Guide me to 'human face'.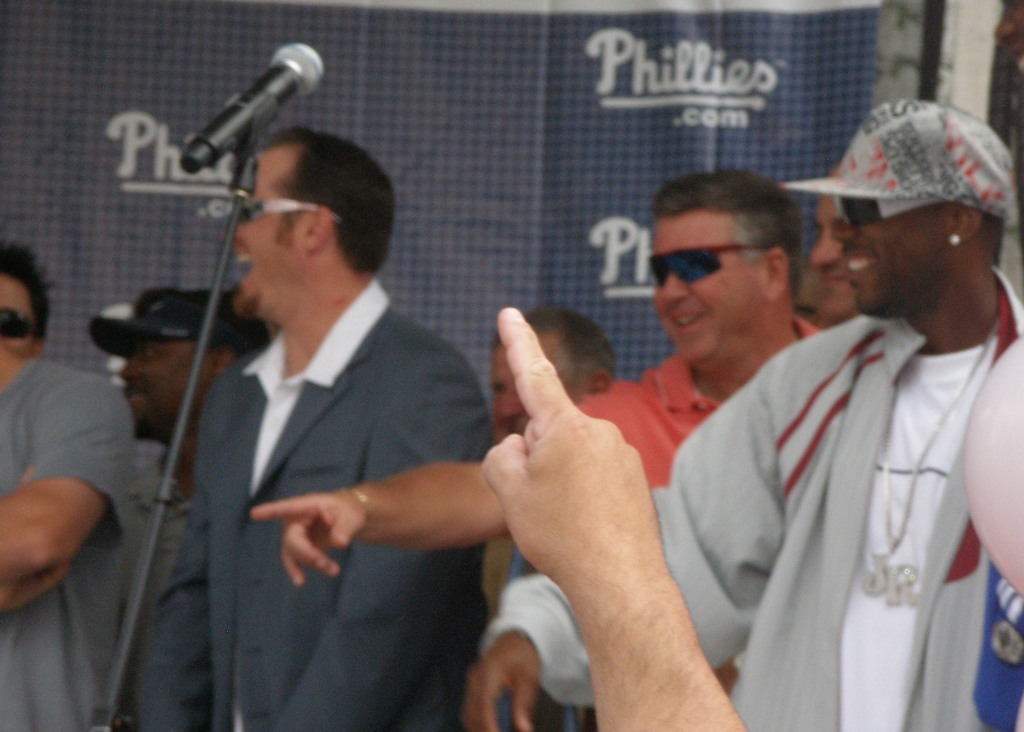
Guidance: 652/222/761/363.
